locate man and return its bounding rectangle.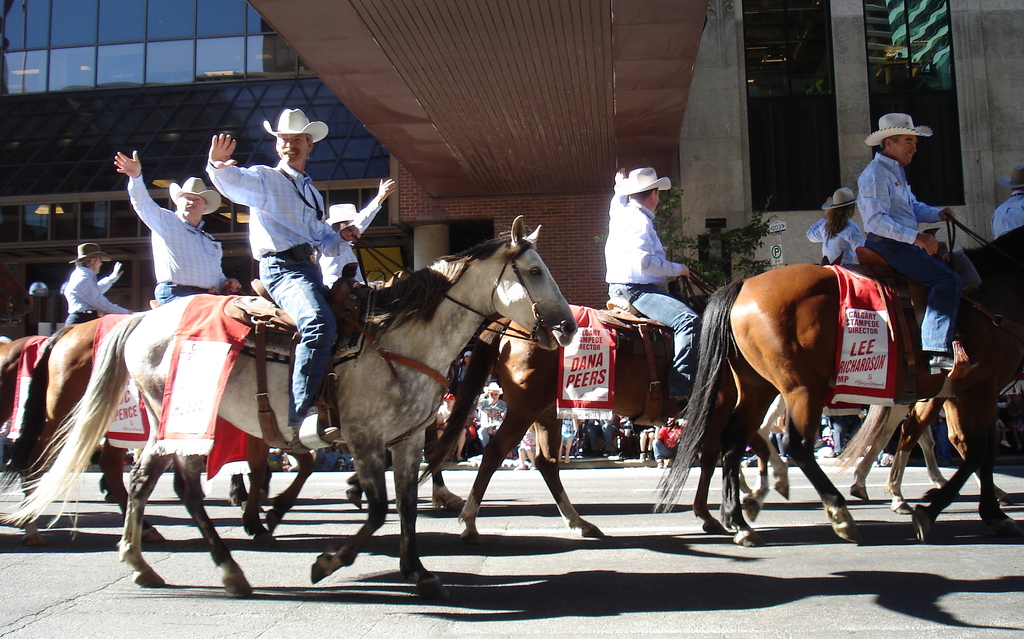
207 108 343 452.
